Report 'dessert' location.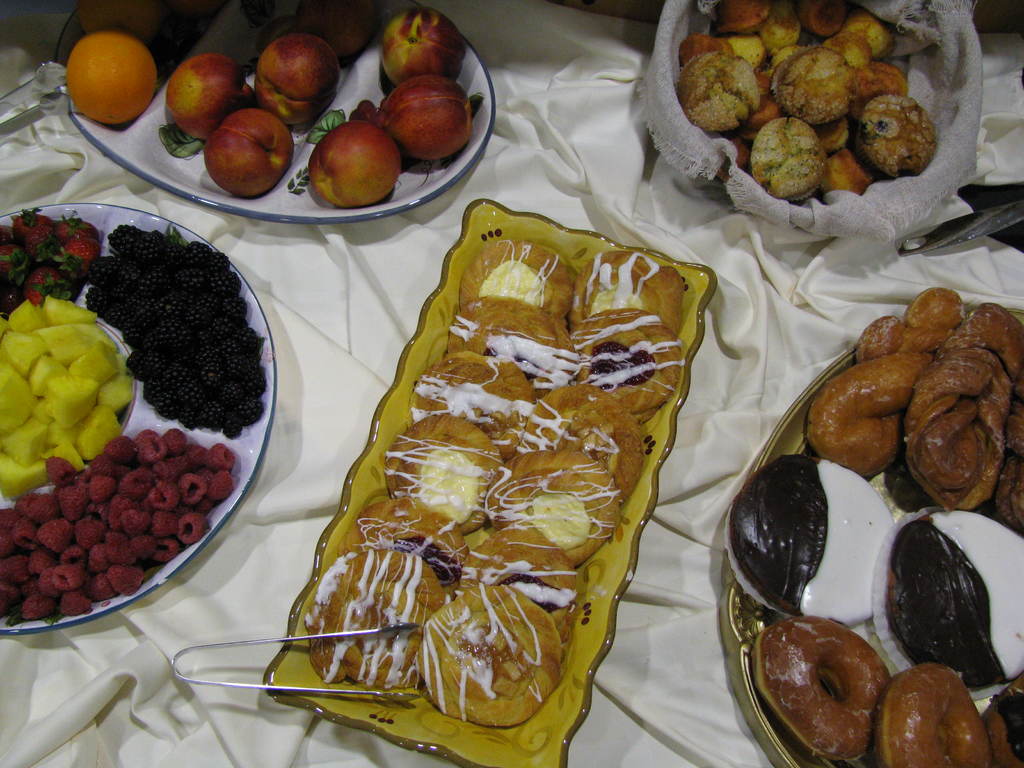
Report: [748,616,879,759].
